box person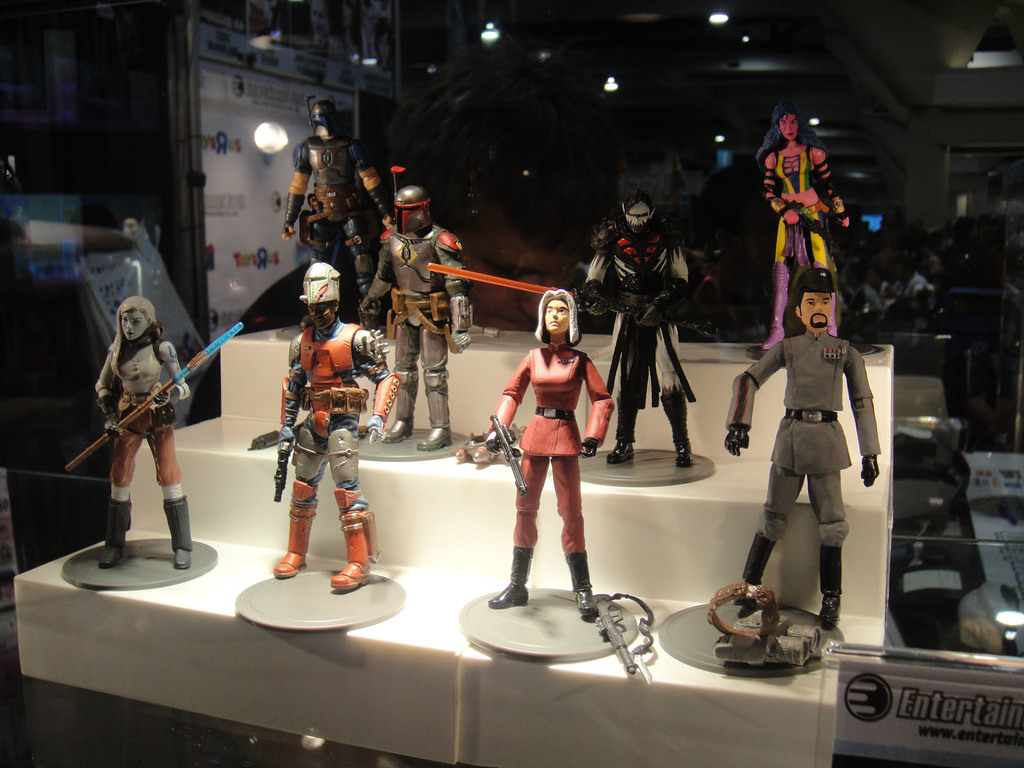
(573, 191, 703, 470)
